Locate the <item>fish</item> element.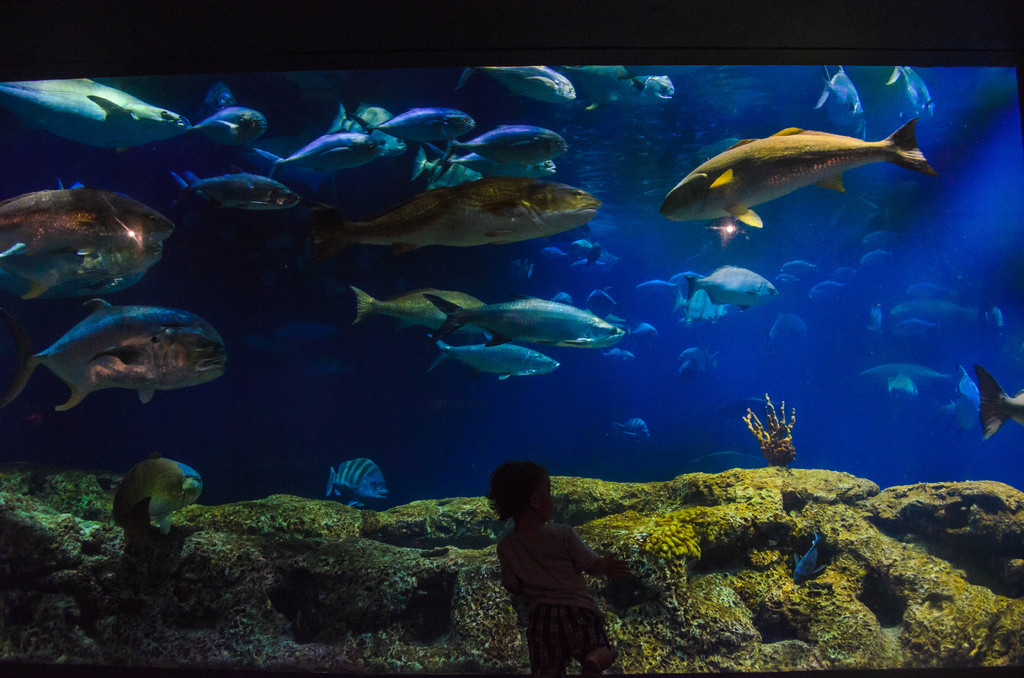
Element bbox: [x1=679, y1=347, x2=716, y2=380].
